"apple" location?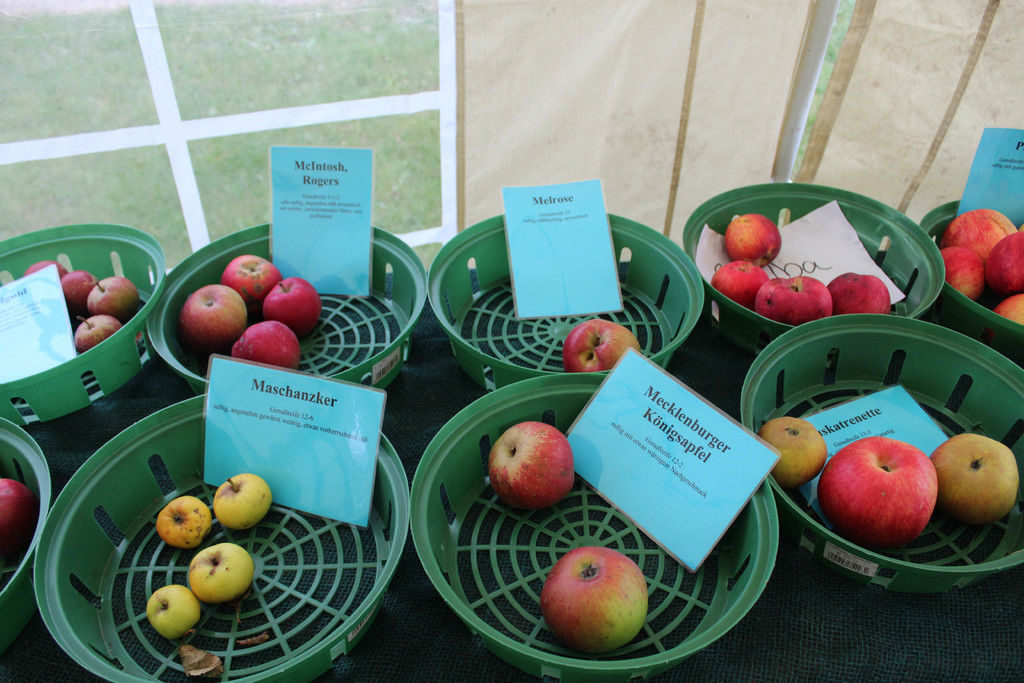
[left=987, top=231, right=1023, bottom=290]
